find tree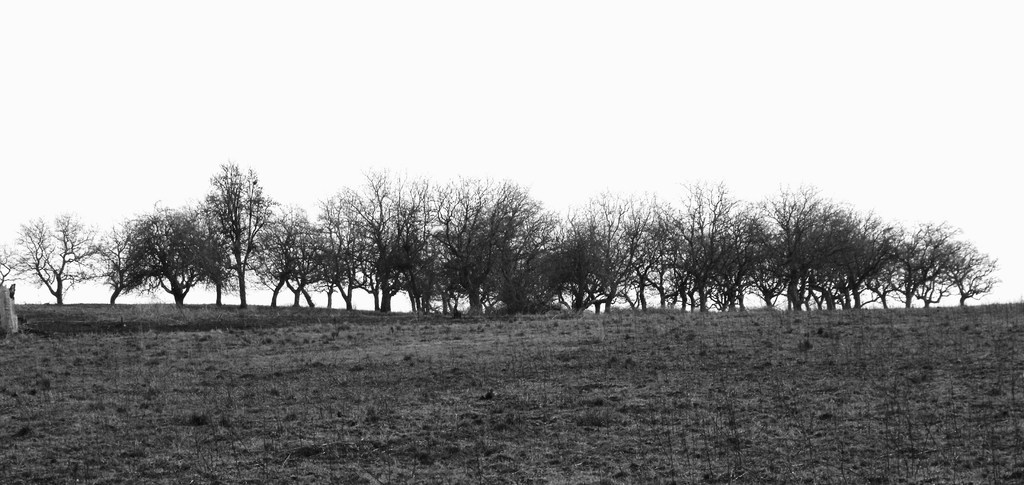
bbox=(253, 214, 298, 320)
